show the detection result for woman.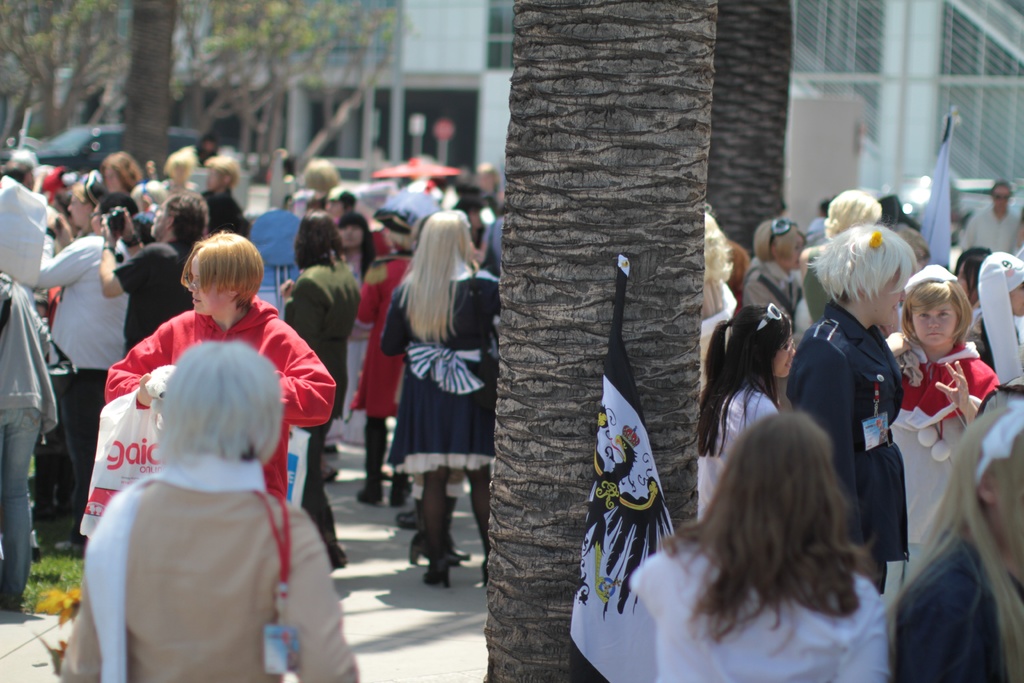
crop(0, 258, 79, 614).
